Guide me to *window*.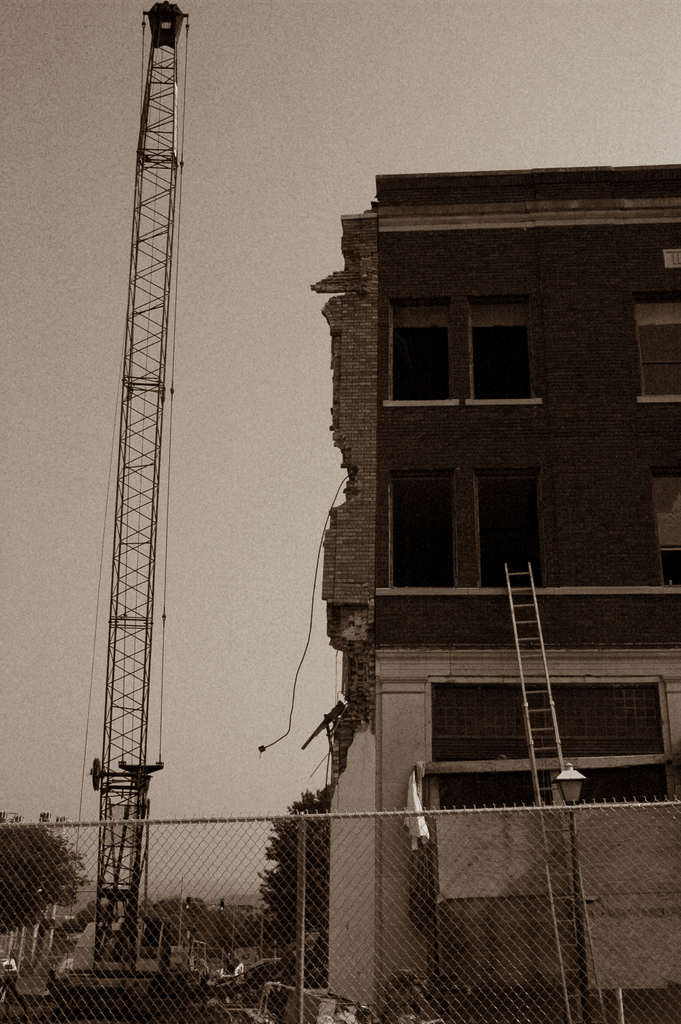
Guidance: x1=477, y1=467, x2=543, y2=584.
